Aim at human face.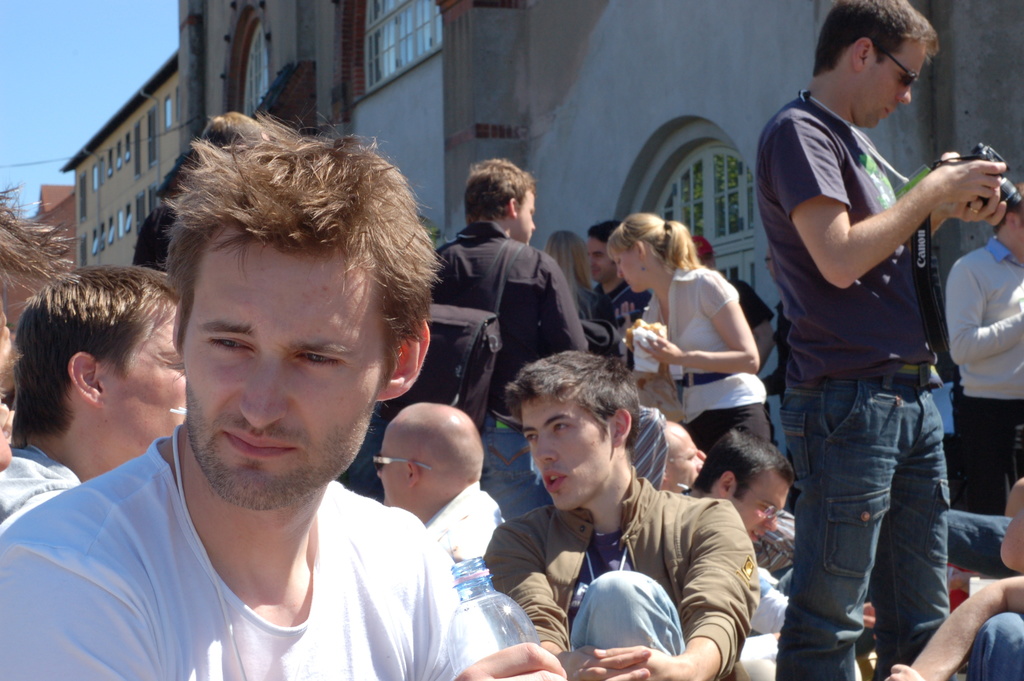
Aimed at x1=851 y1=41 x2=924 y2=124.
